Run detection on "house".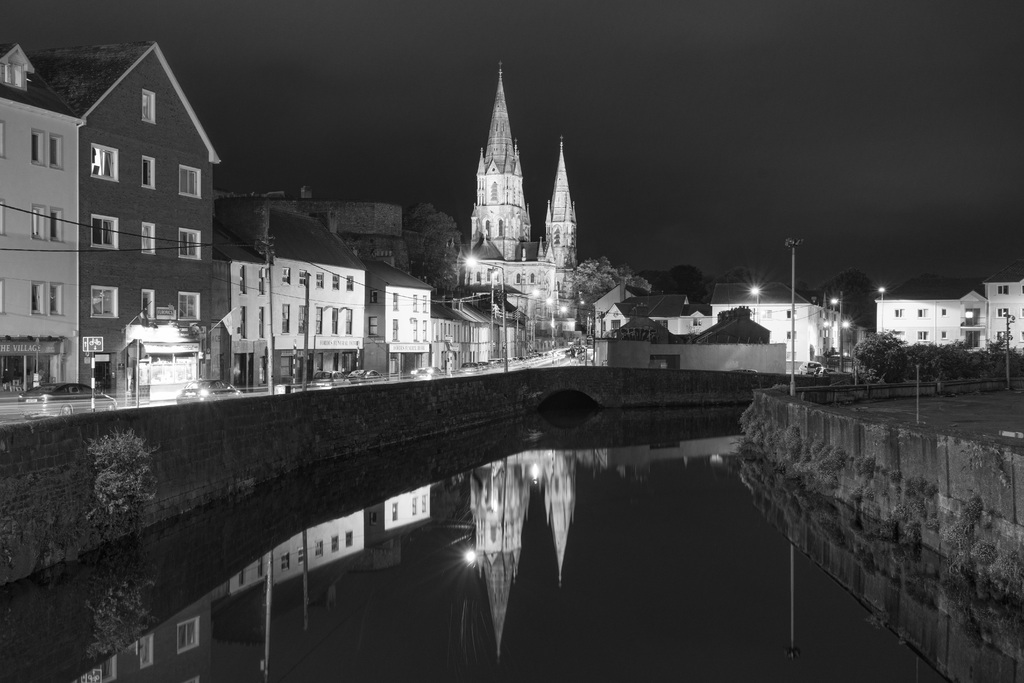
Result: 369 247 436 379.
